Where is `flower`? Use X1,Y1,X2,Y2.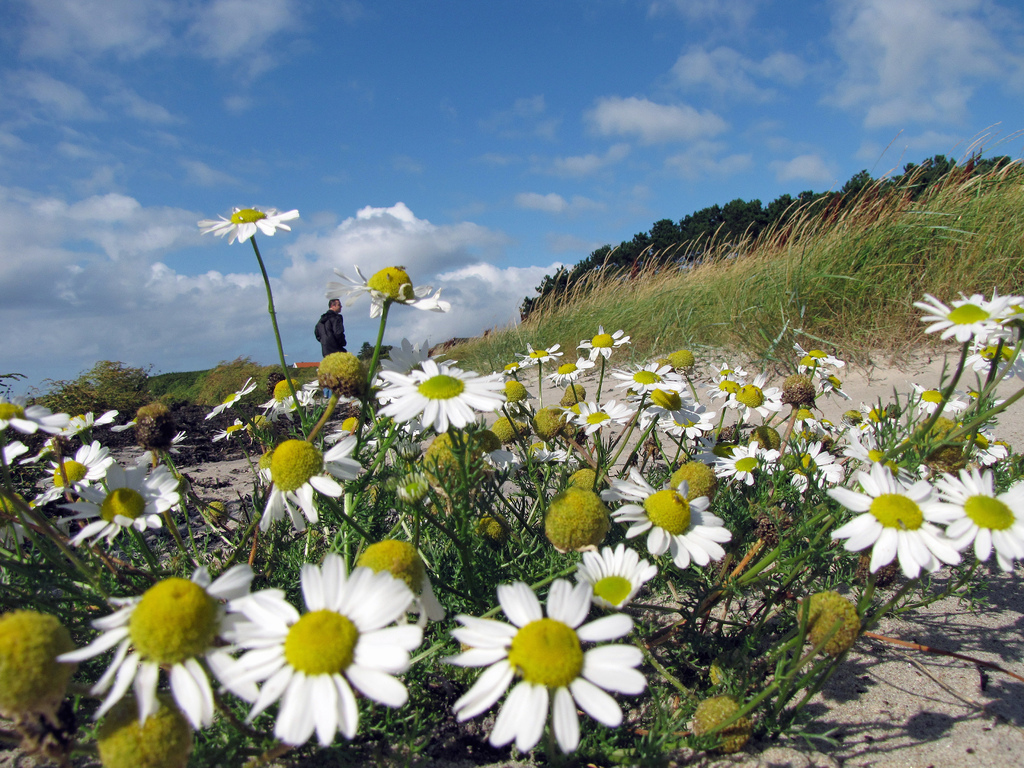
608,482,726,569.
